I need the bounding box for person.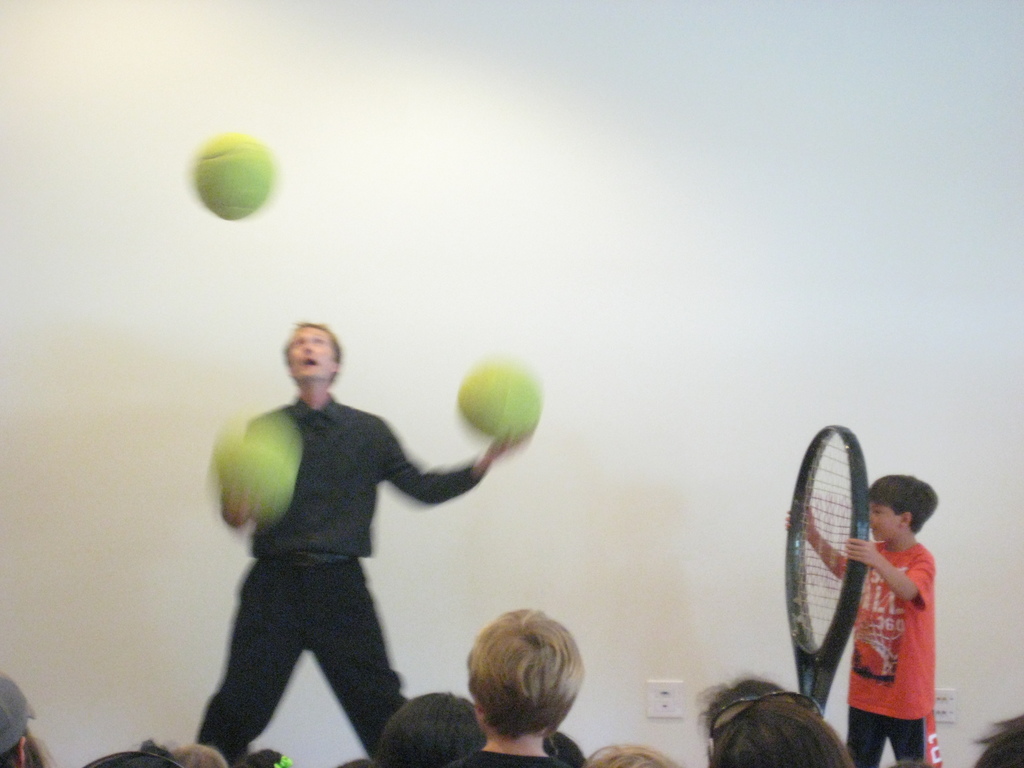
Here it is: {"x1": 535, "y1": 733, "x2": 591, "y2": 764}.
